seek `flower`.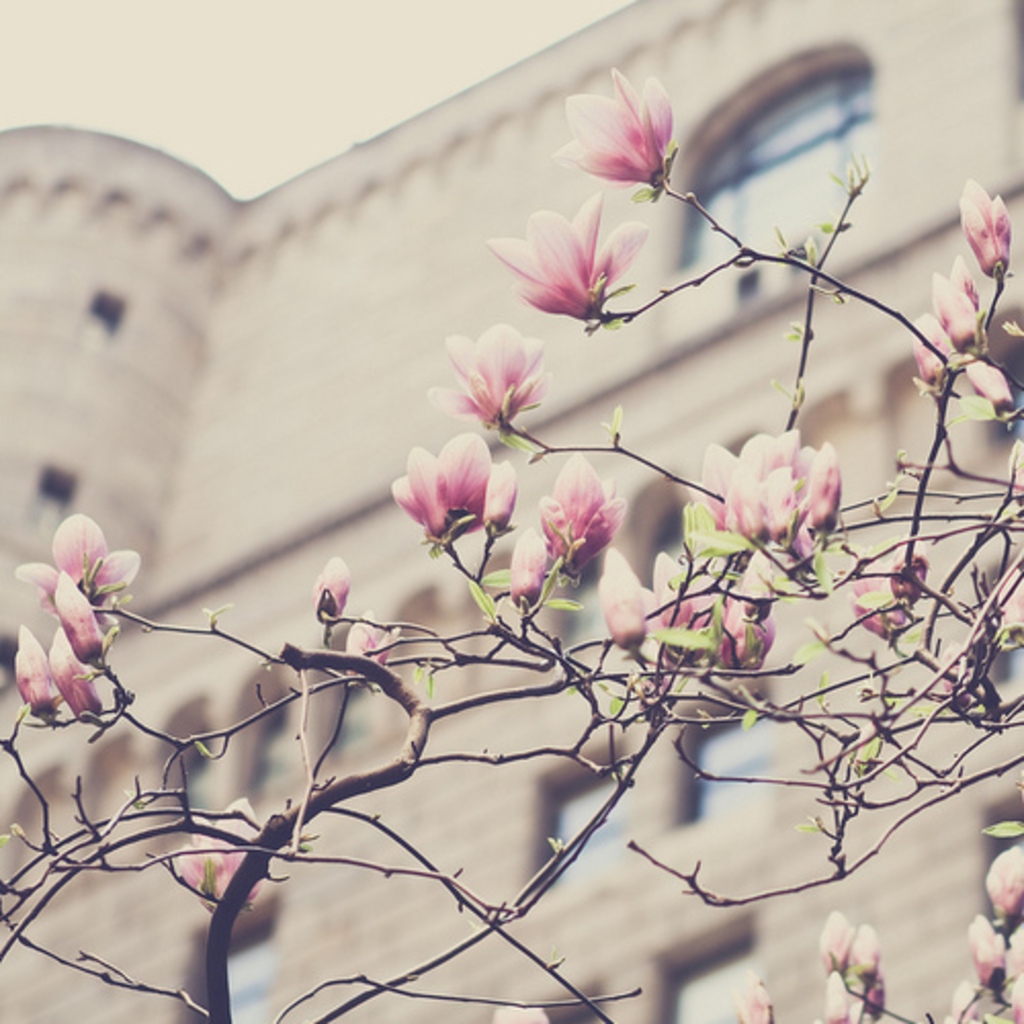
(846, 555, 899, 647).
